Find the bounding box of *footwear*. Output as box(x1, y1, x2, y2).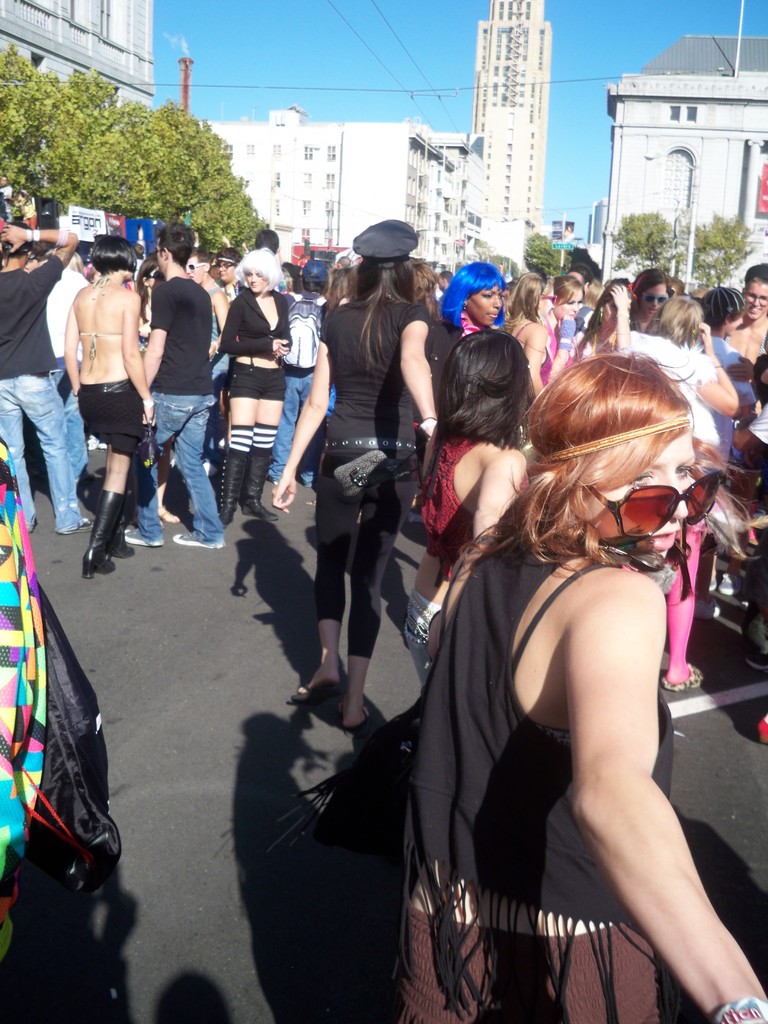
box(166, 526, 234, 552).
